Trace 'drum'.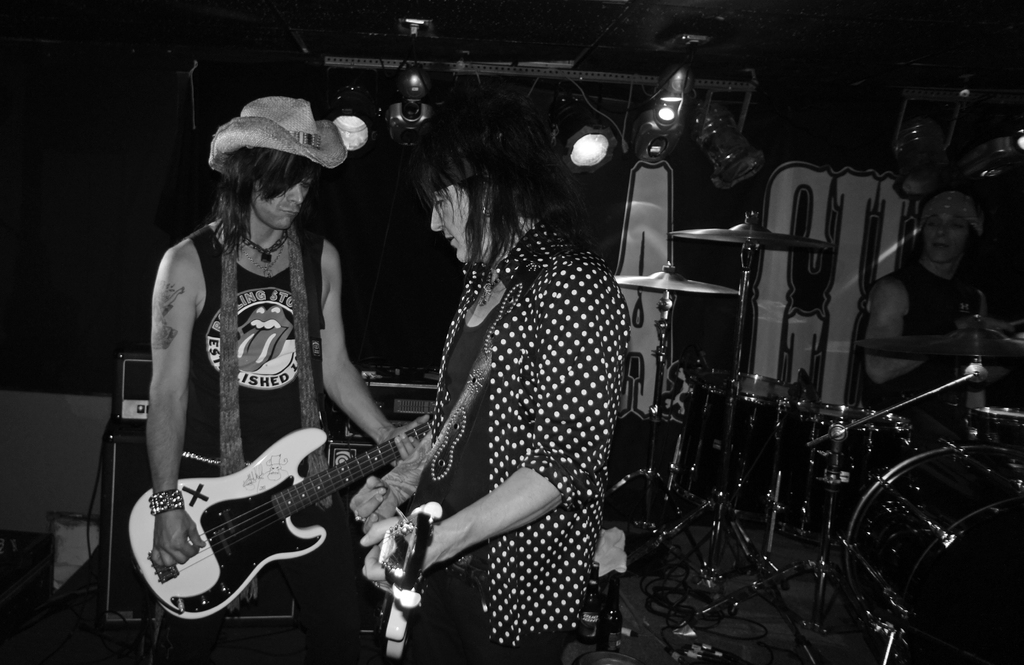
Traced to detection(792, 401, 910, 492).
